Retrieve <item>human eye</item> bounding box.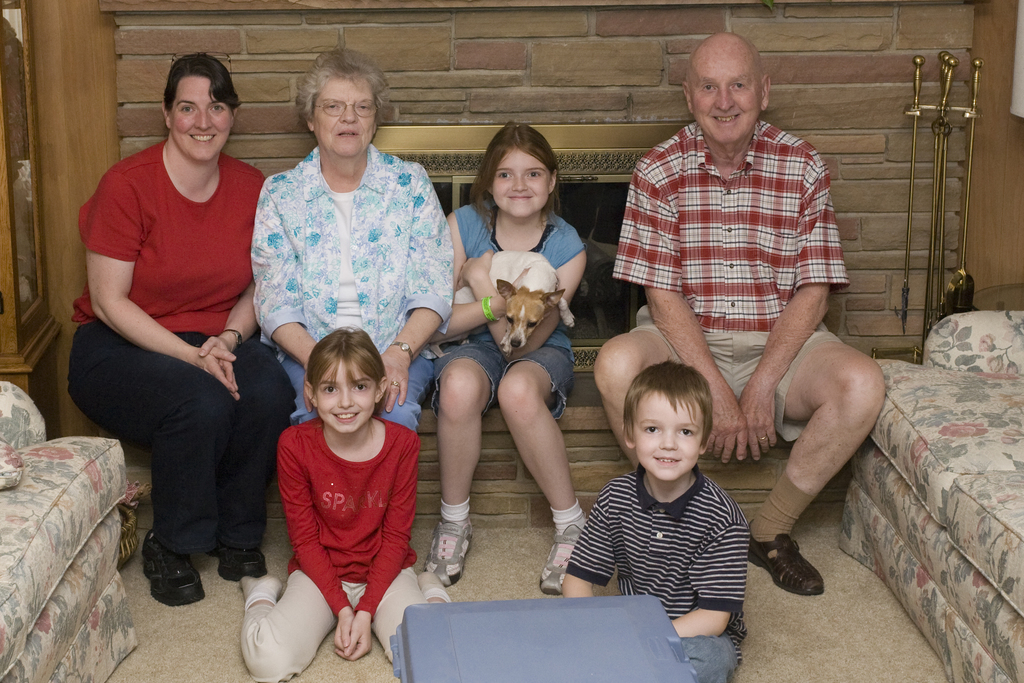
Bounding box: <box>357,101,369,111</box>.
